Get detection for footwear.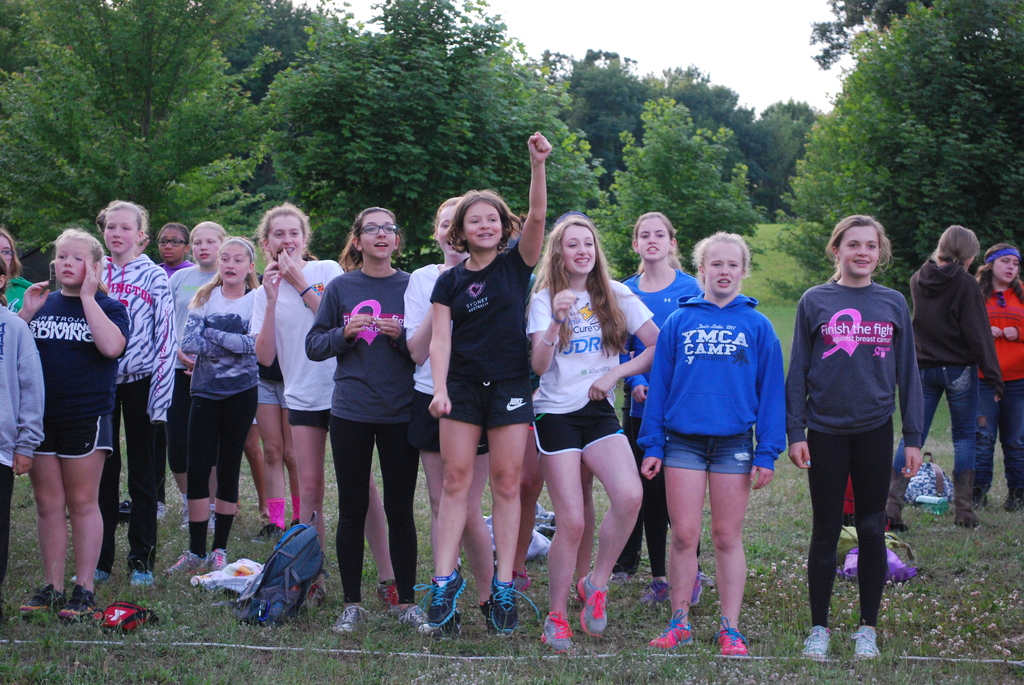
Detection: {"left": 691, "top": 564, "right": 709, "bottom": 609}.
